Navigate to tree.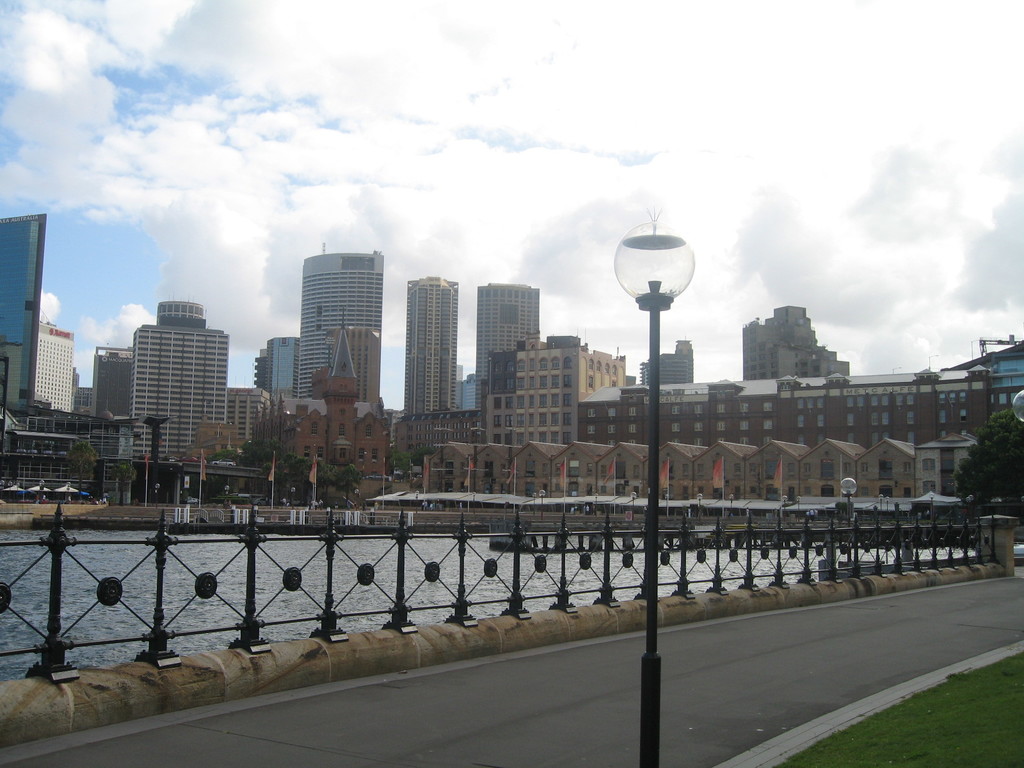
Navigation target: Rect(115, 463, 141, 507).
